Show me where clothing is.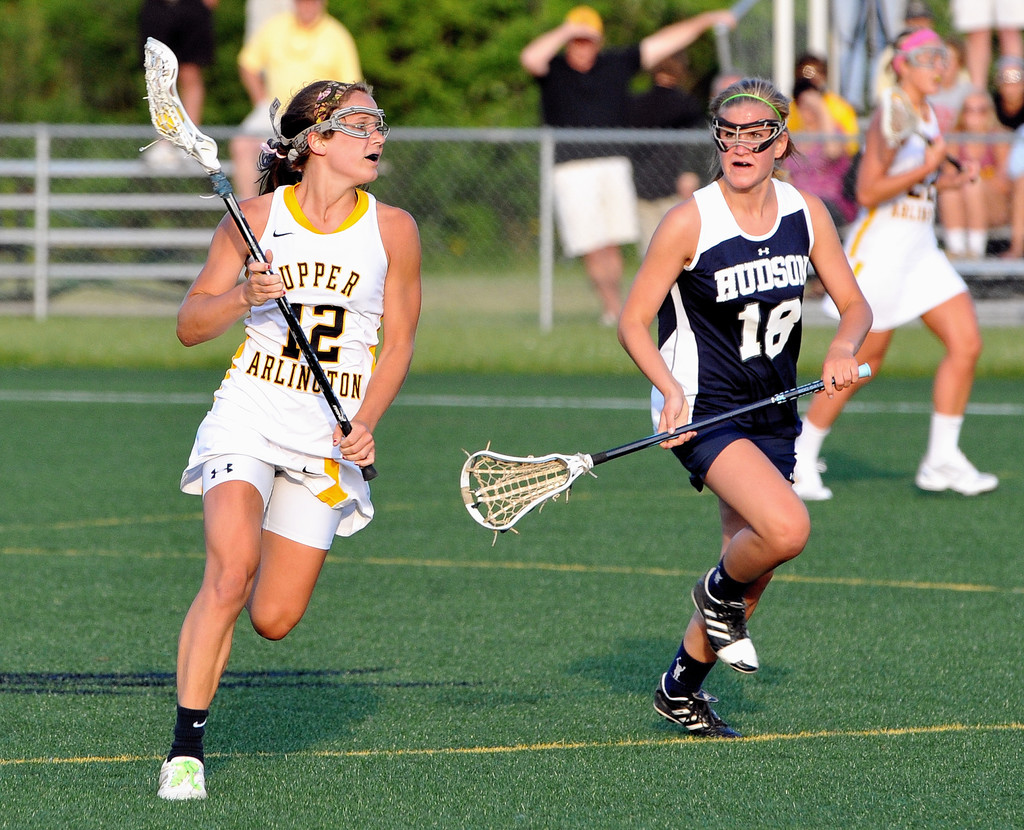
clothing is at (630,86,689,260).
